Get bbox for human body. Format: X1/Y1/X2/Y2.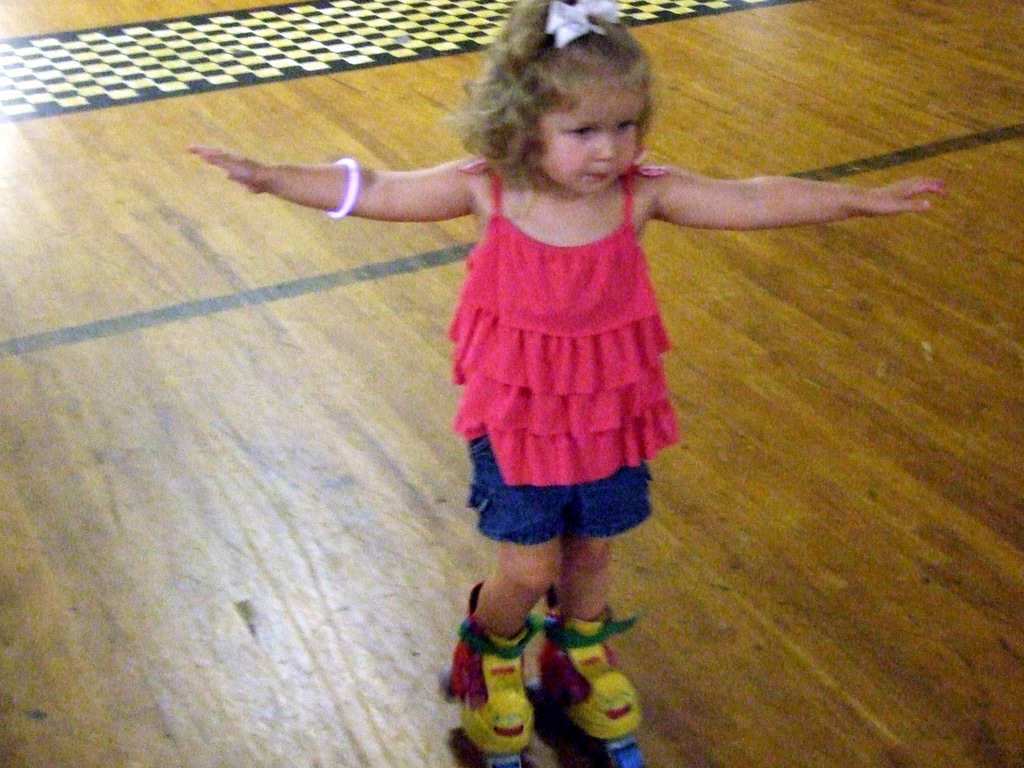
156/135/905/735.
